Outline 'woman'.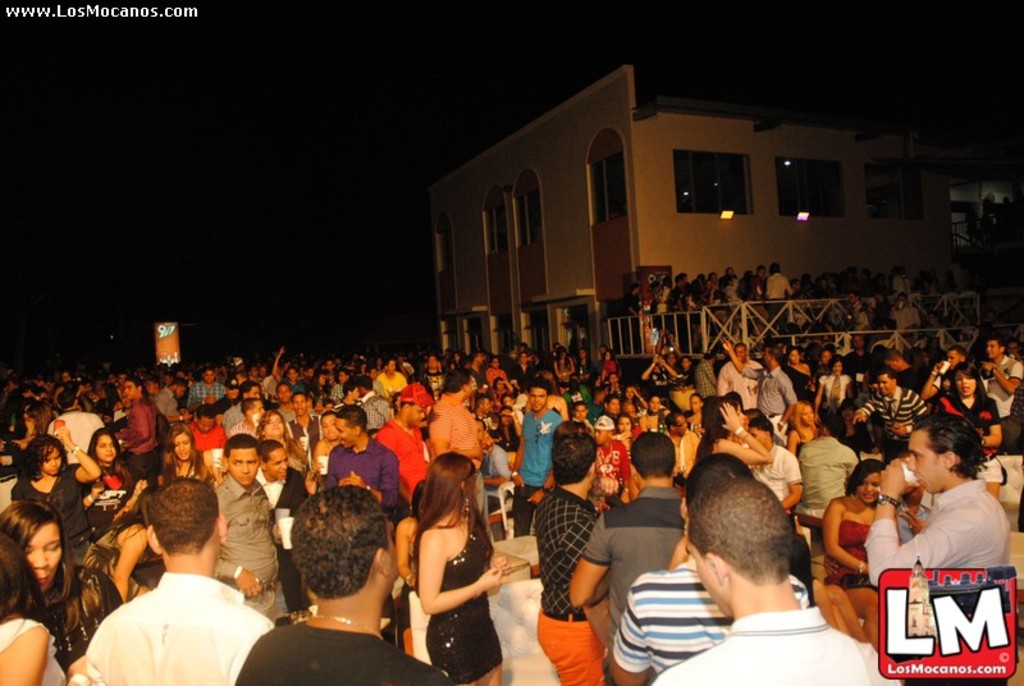
Outline: 818:357:858:422.
